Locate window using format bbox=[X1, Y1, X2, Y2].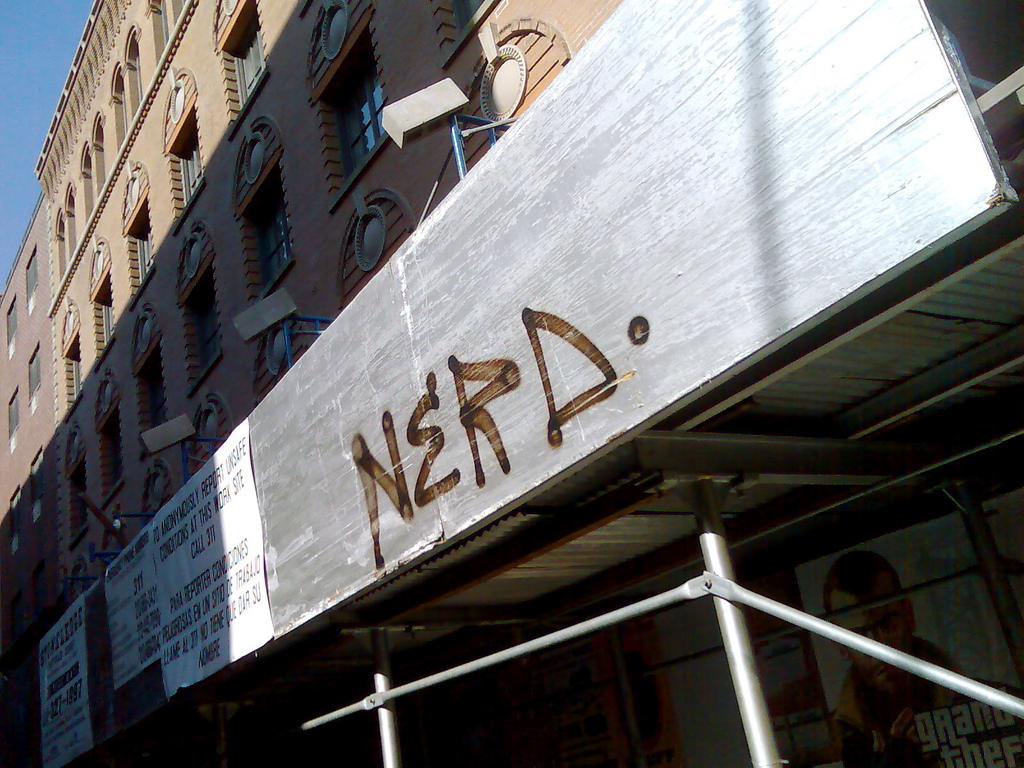
bbox=[82, 248, 127, 340].
